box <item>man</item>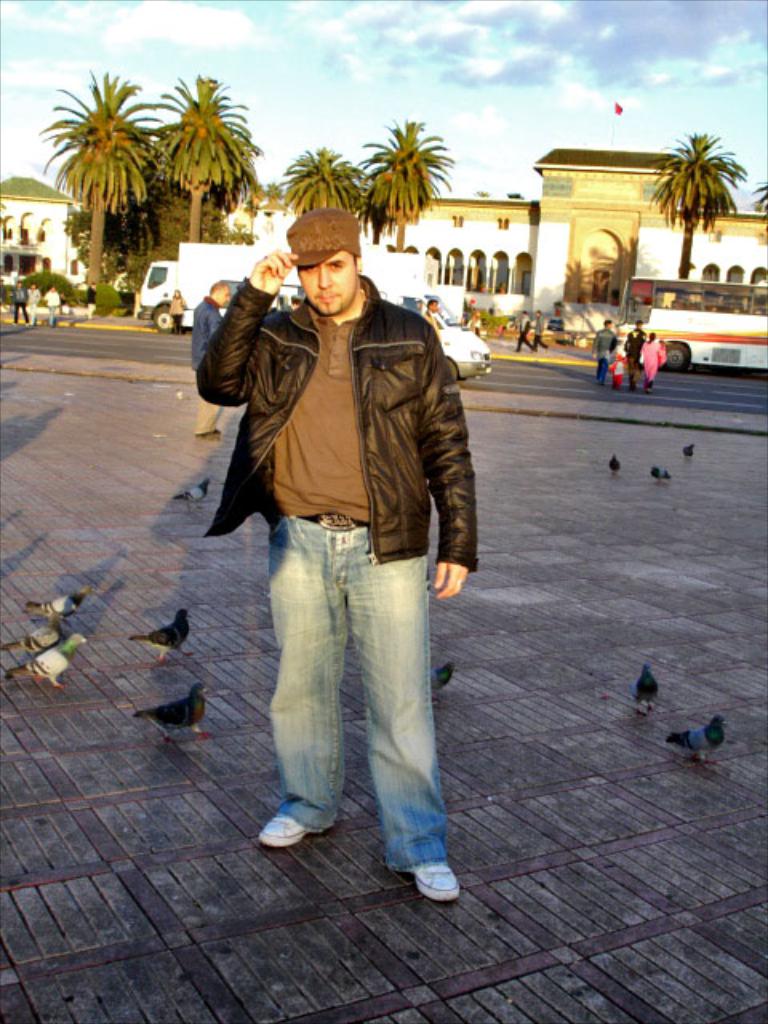
left=42, top=286, right=66, bottom=326
